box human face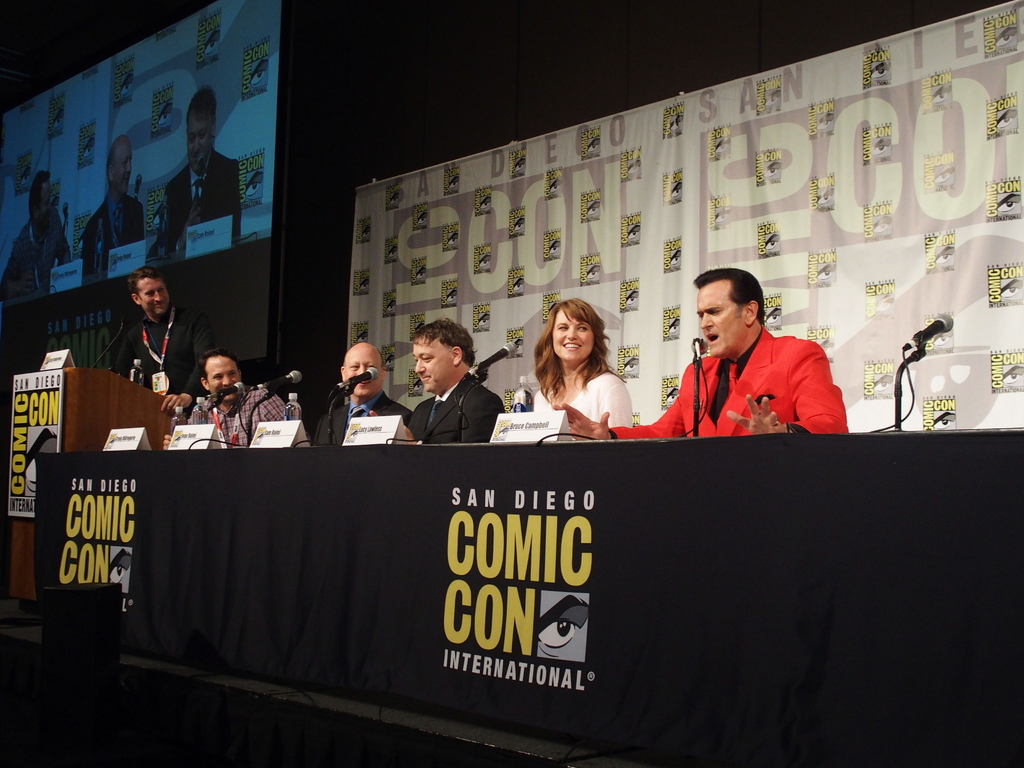
346 348 383 396
